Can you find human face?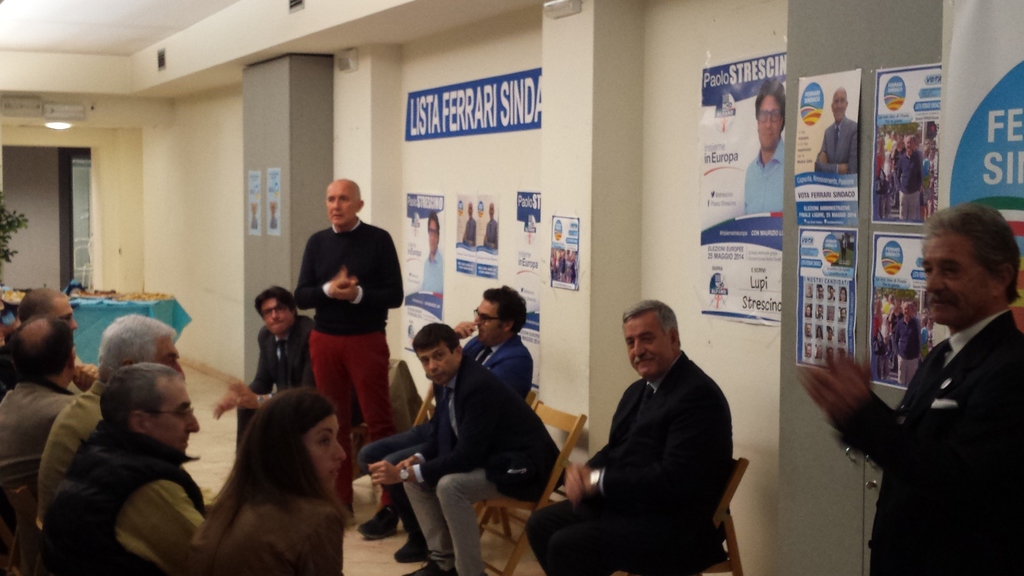
Yes, bounding box: box(304, 413, 346, 484).
